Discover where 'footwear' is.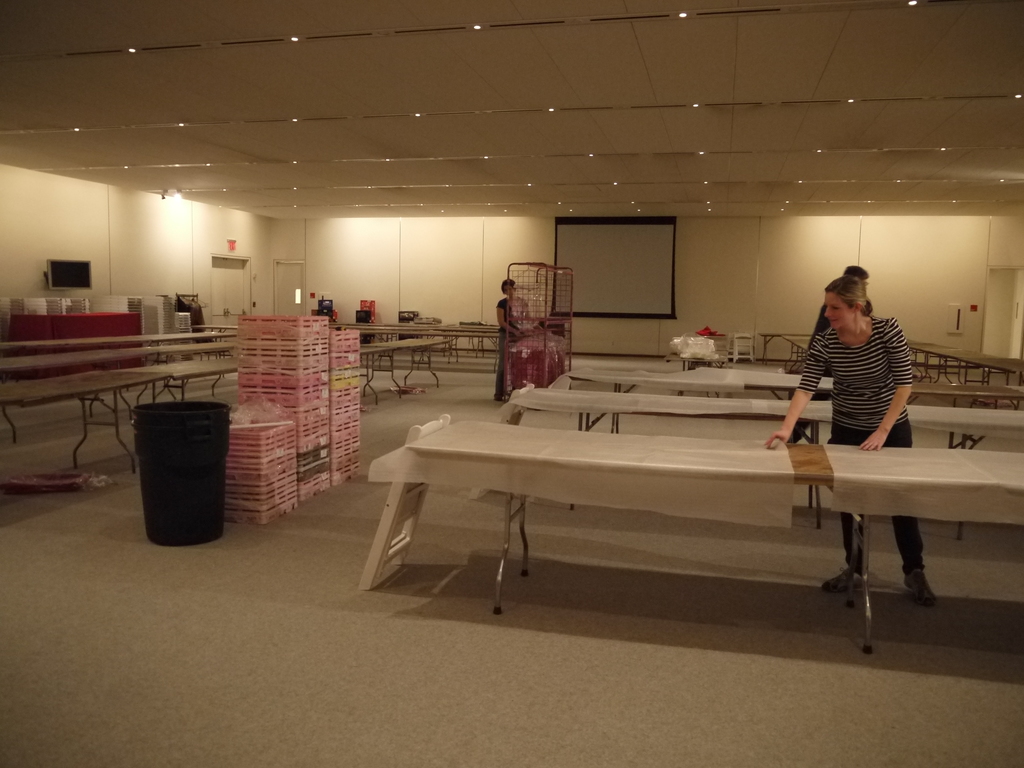
Discovered at x1=906, y1=573, x2=932, y2=605.
